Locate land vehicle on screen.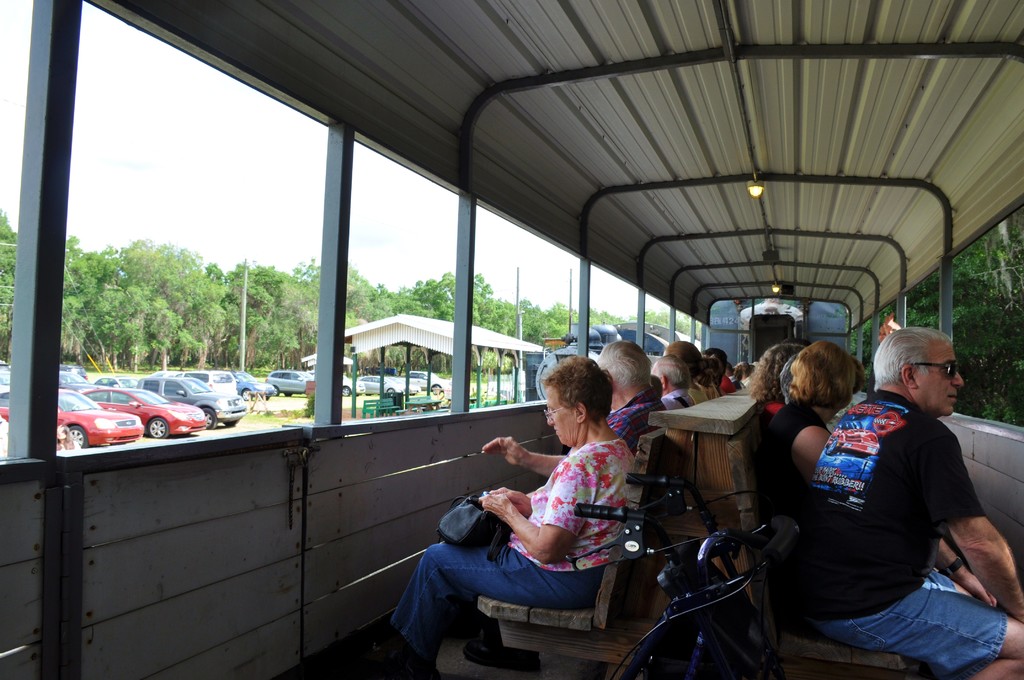
On screen at 75:388:212:446.
